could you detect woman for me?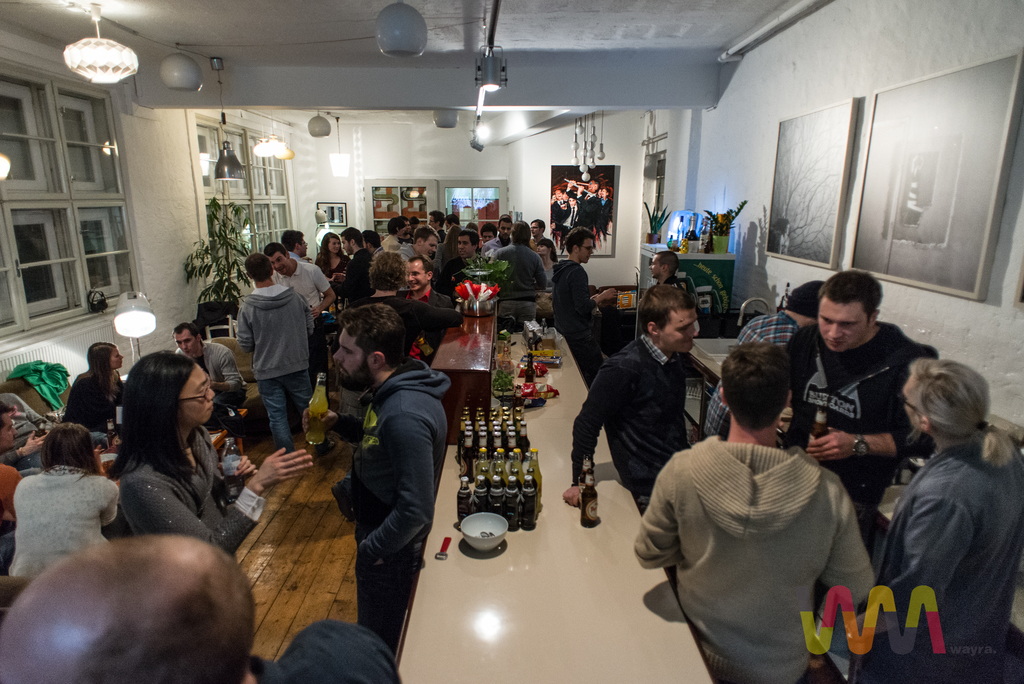
Detection result: [x1=9, y1=420, x2=125, y2=598].
